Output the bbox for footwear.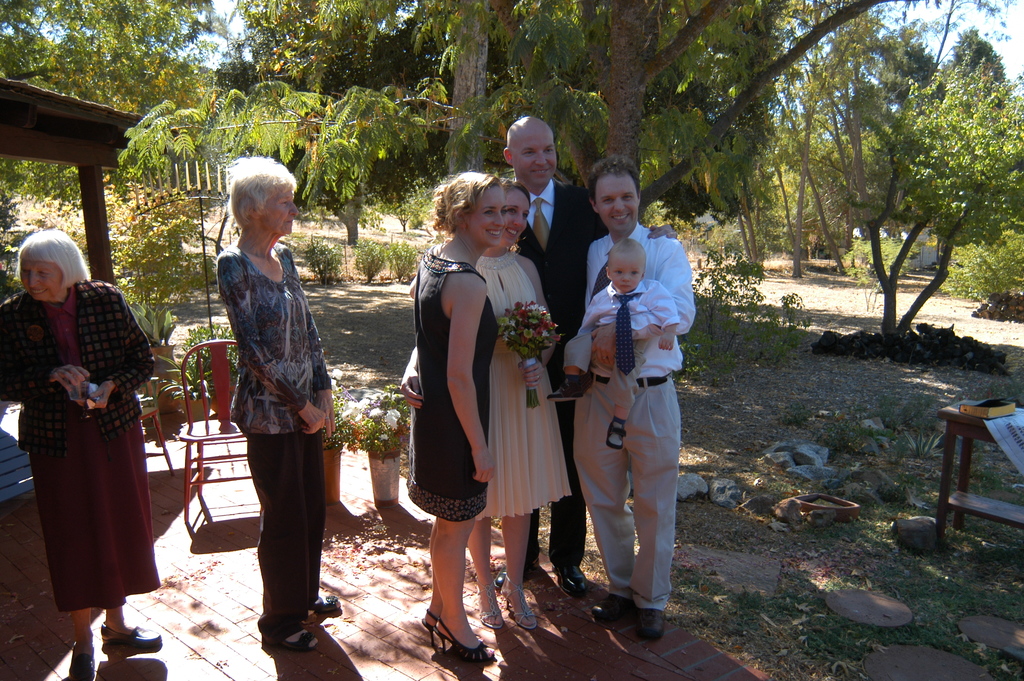
639 610 666 639.
